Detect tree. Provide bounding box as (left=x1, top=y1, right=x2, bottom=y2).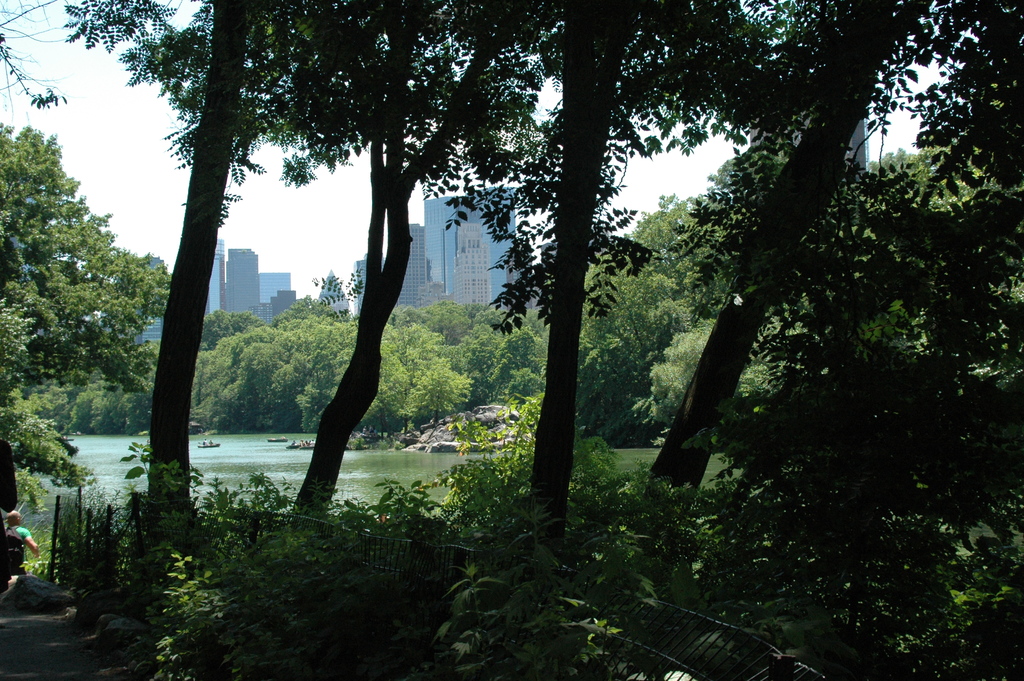
(left=410, top=271, right=453, bottom=338).
